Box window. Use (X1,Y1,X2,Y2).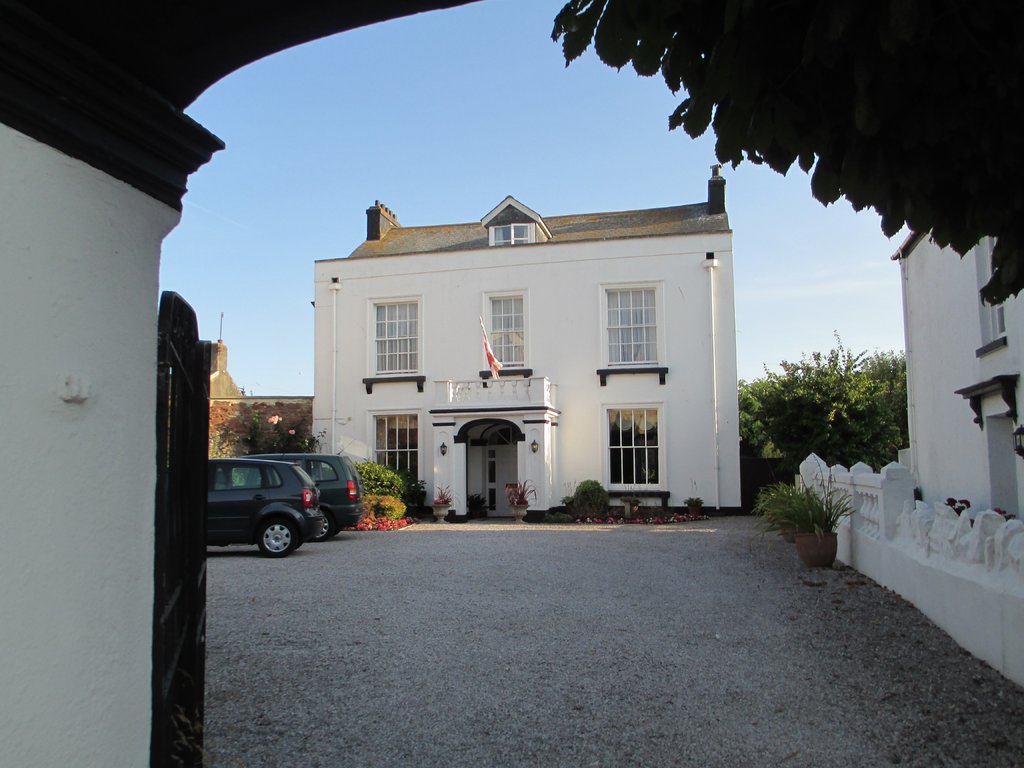
(601,387,675,492).
